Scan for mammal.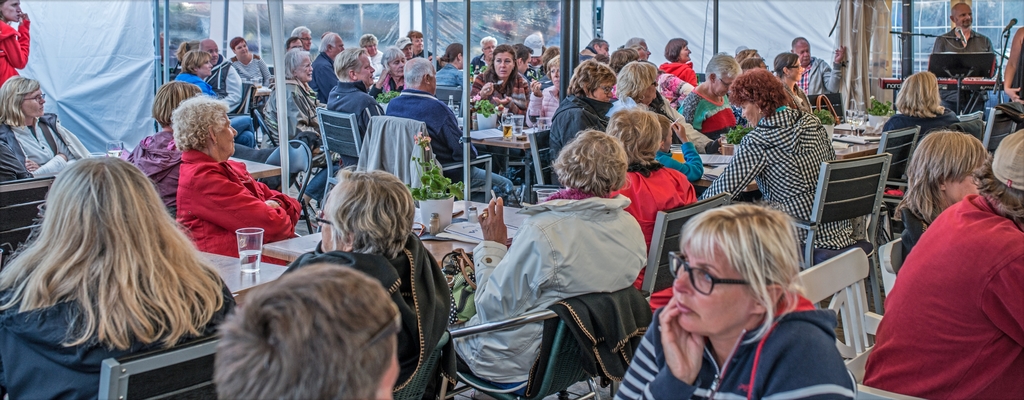
Scan result: select_region(636, 193, 868, 397).
